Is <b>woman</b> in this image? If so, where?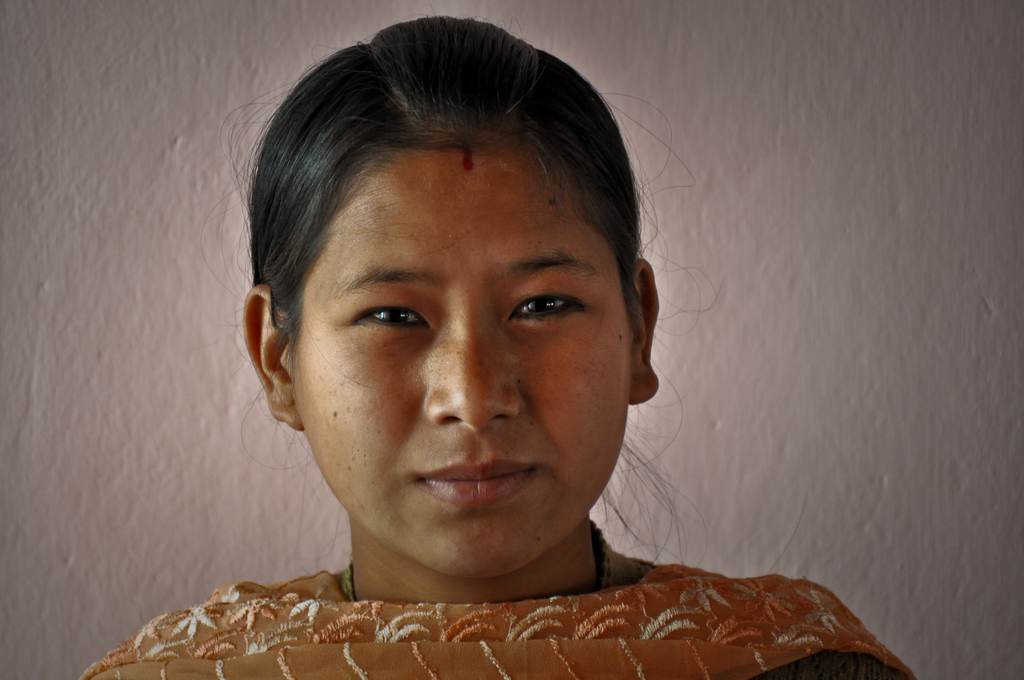
Yes, at bbox(140, 29, 854, 674).
